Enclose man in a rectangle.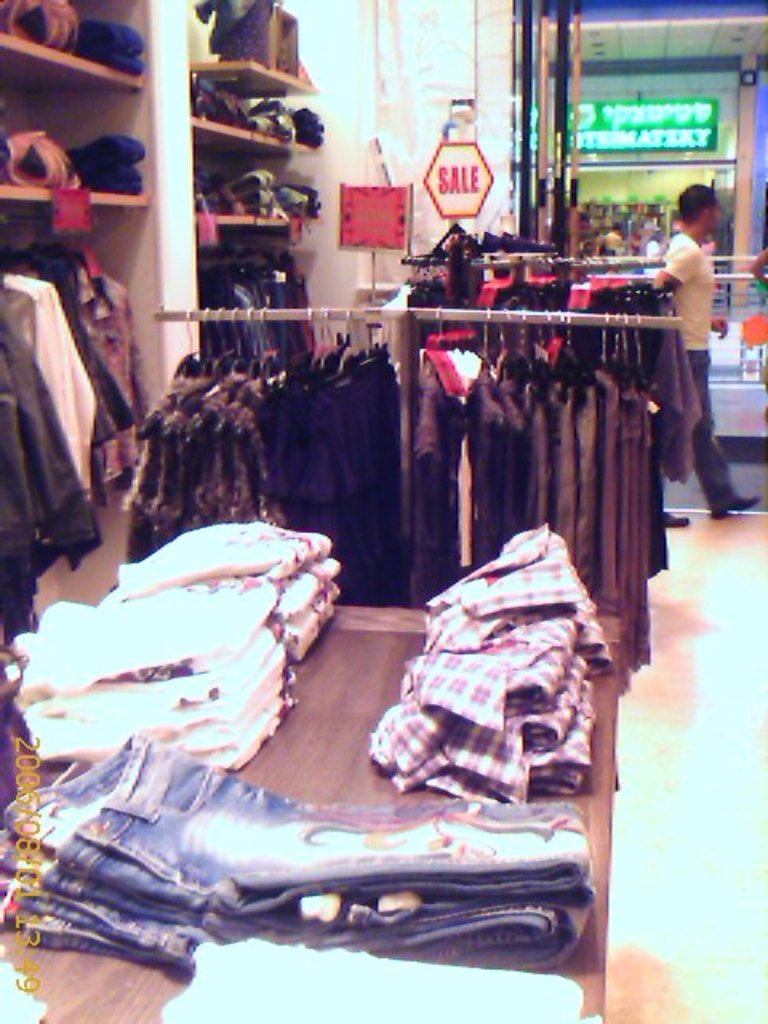
region(651, 181, 766, 526).
